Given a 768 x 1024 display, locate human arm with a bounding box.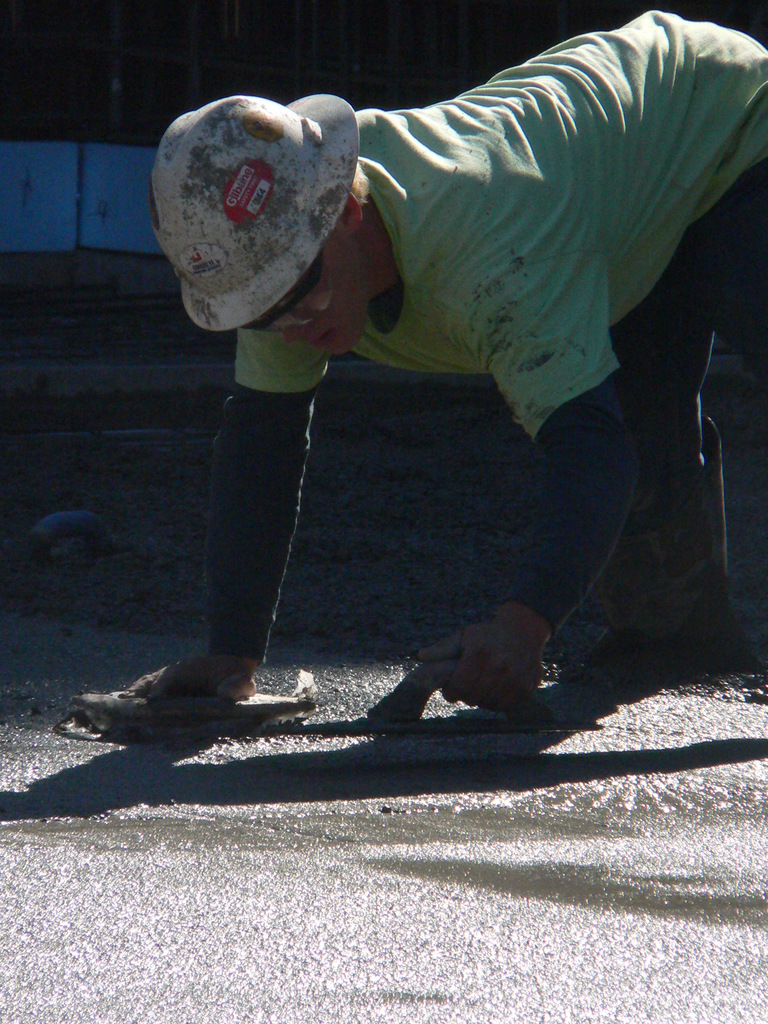
Located: BBox(416, 599, 557, 714).
